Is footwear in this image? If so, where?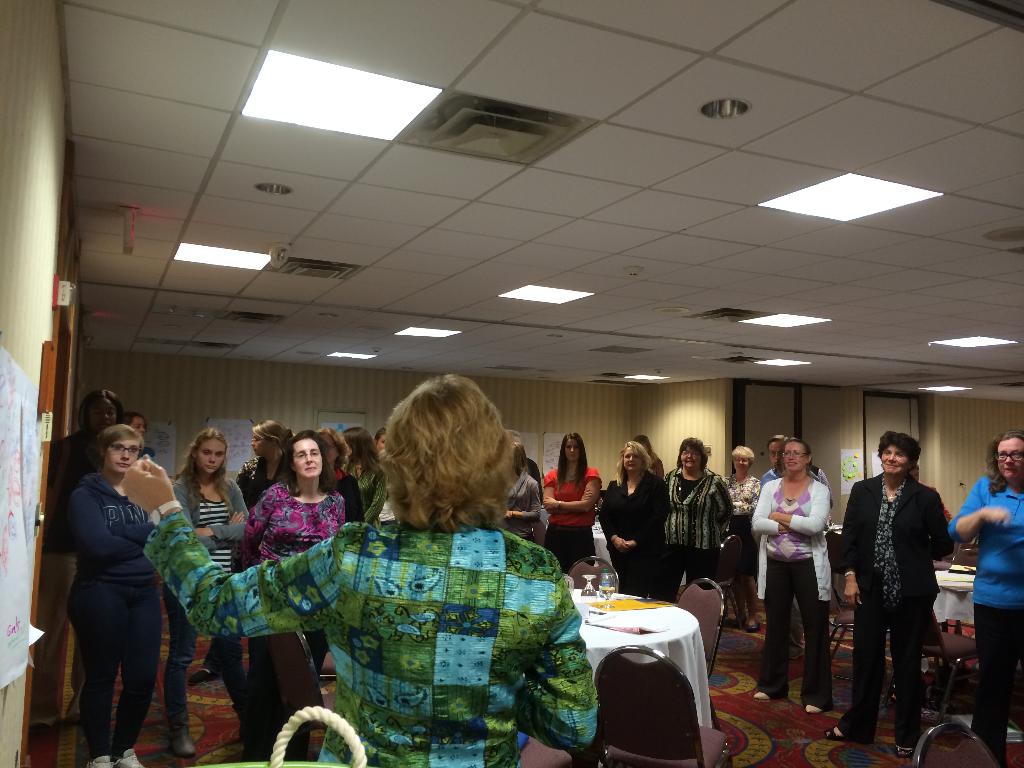
Yes, at [188,666,222,685].
